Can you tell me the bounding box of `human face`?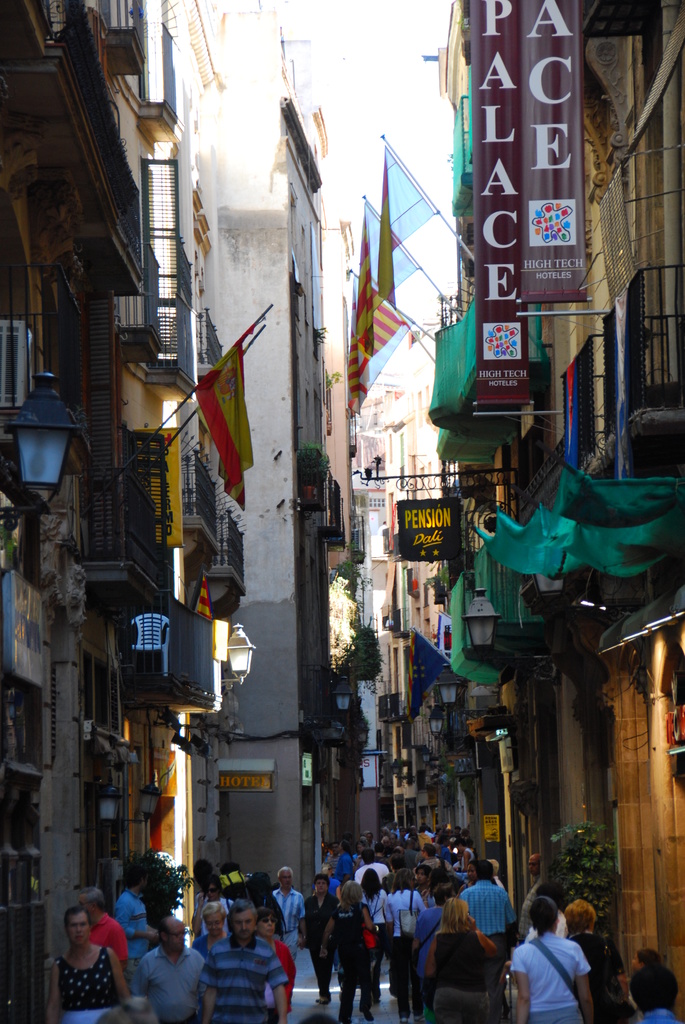
{"left": 363, "top": 833, "right": 372, "bottom": 844}.
